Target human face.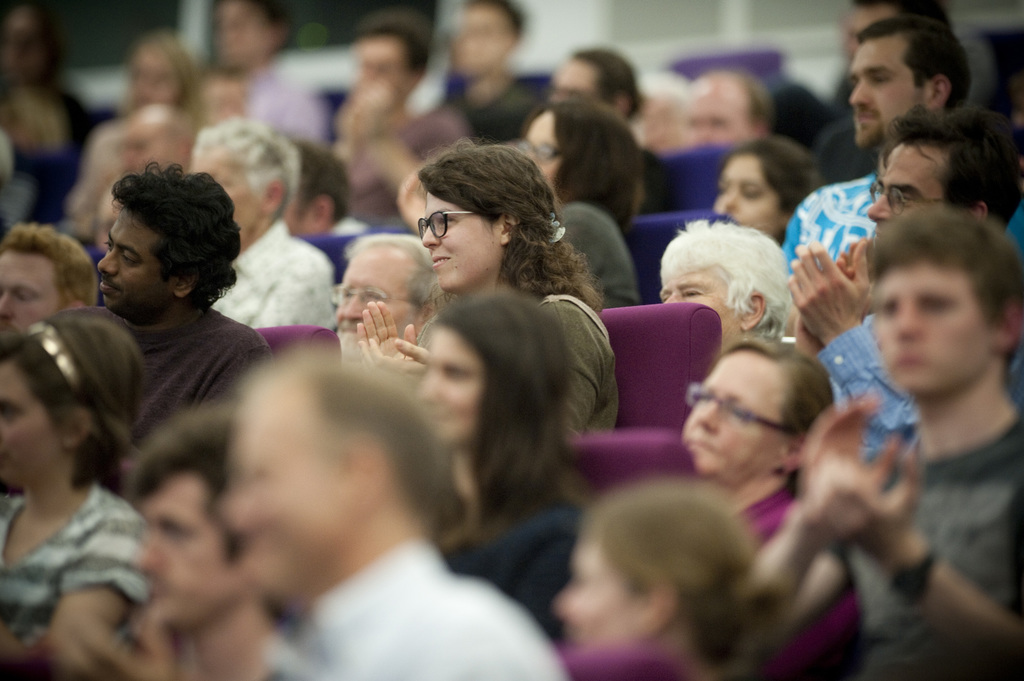
Target region: x1=845 y1=41 x2=924 y2=151.
